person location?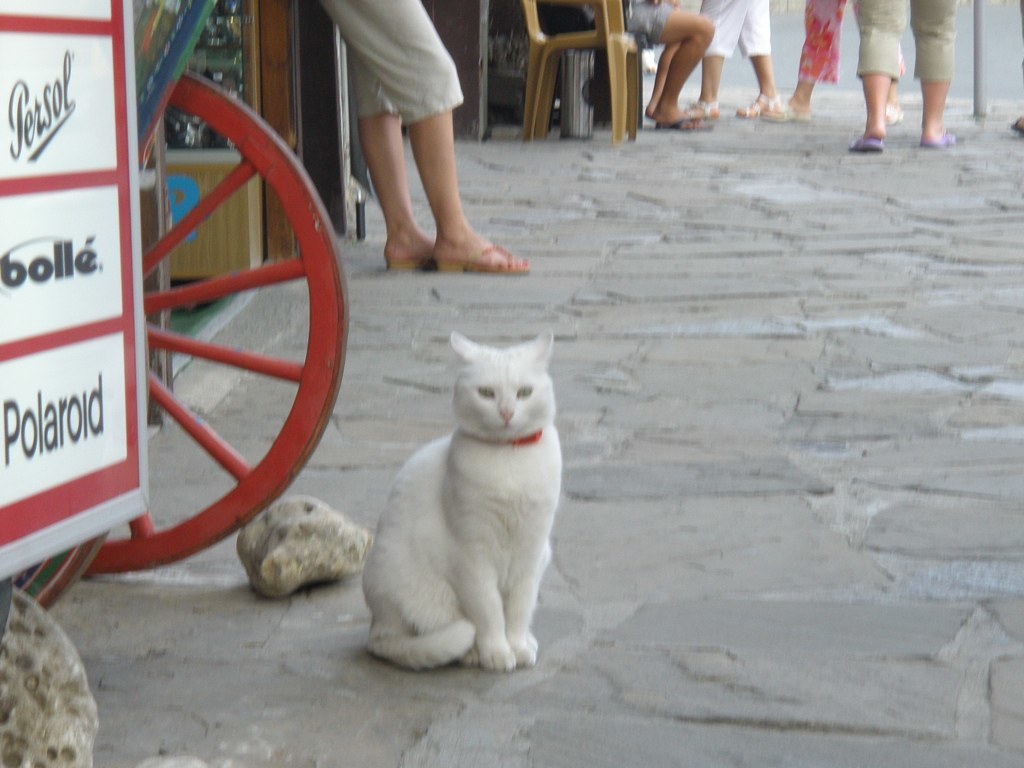
x1=851, y1=0, x2=964, y2=148
